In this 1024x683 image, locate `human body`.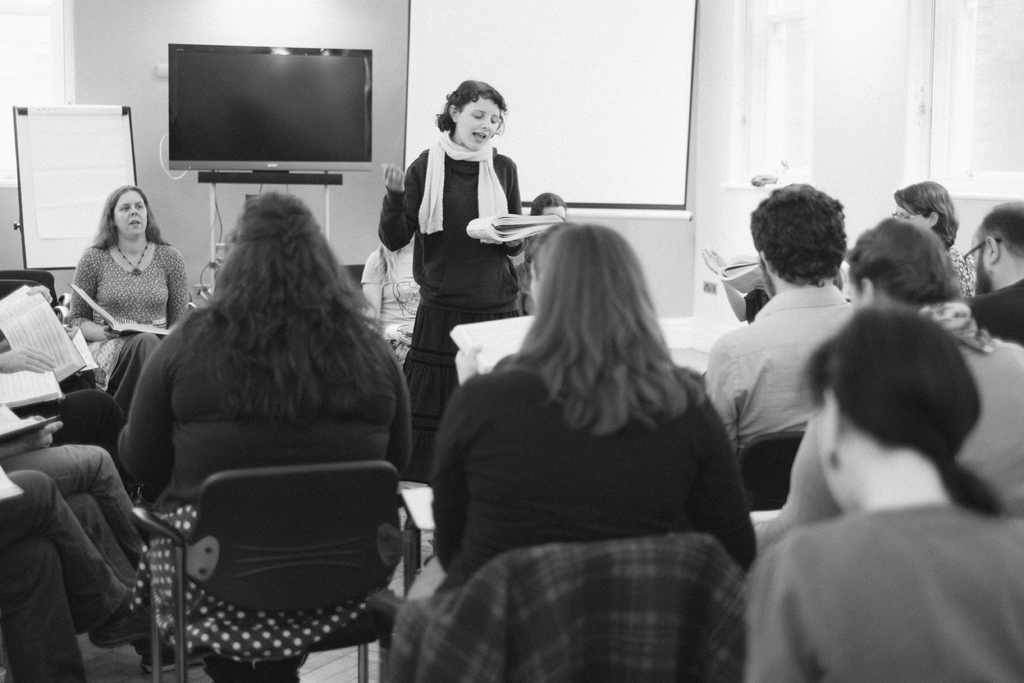
Bounding box: <box>753,220,1023,552</box>.
